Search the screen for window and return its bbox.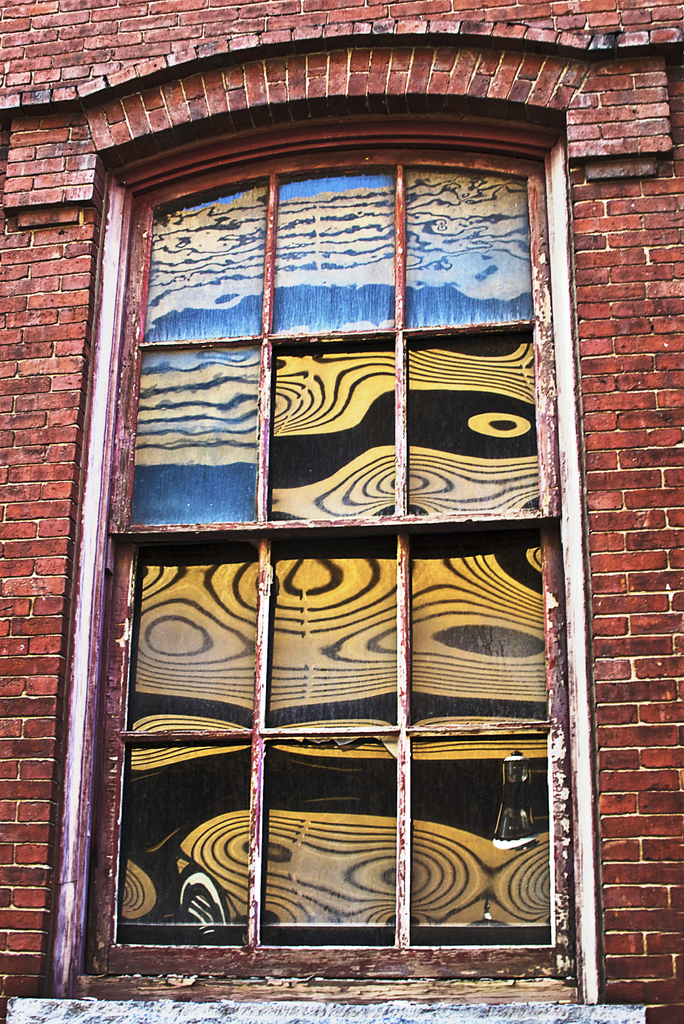
Found: (88, 118, 575, 1004).
